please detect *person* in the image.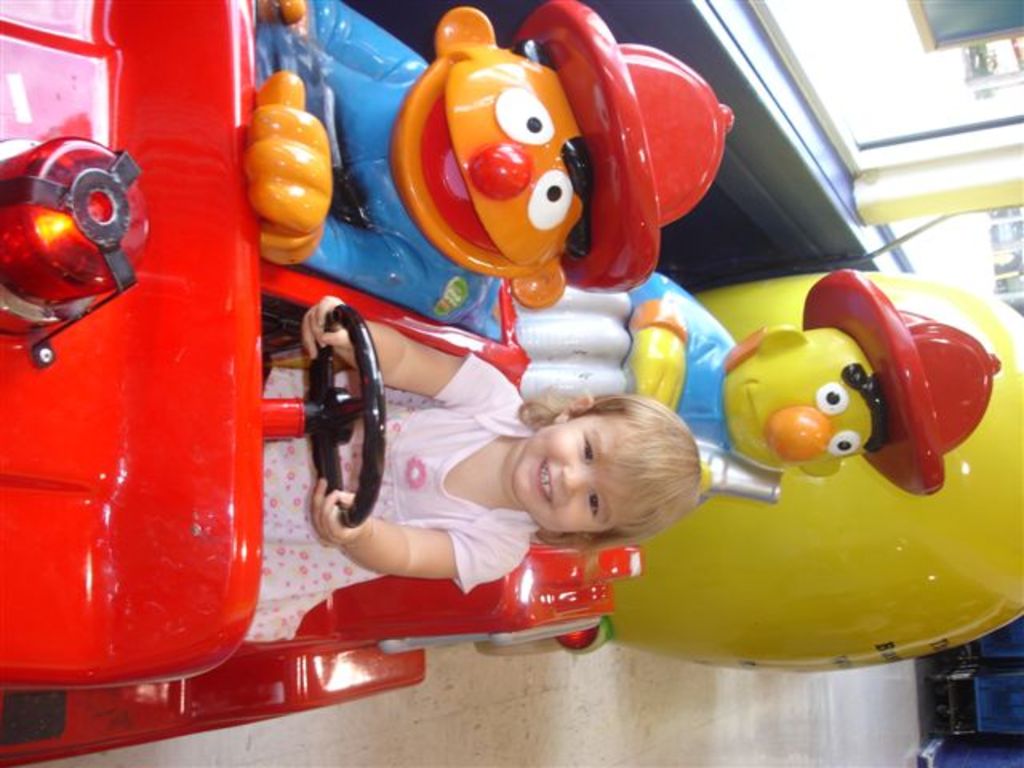
342 317 733 630.
